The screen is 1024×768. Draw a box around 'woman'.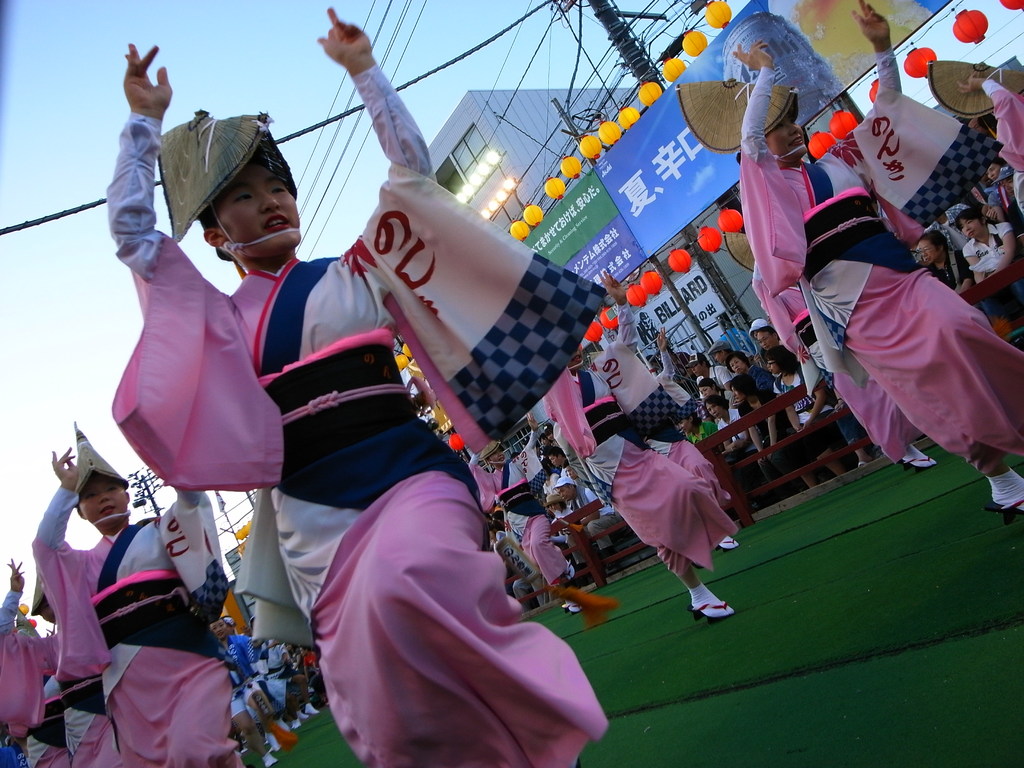
(left=762, top=346, right=878, bottom=480).
